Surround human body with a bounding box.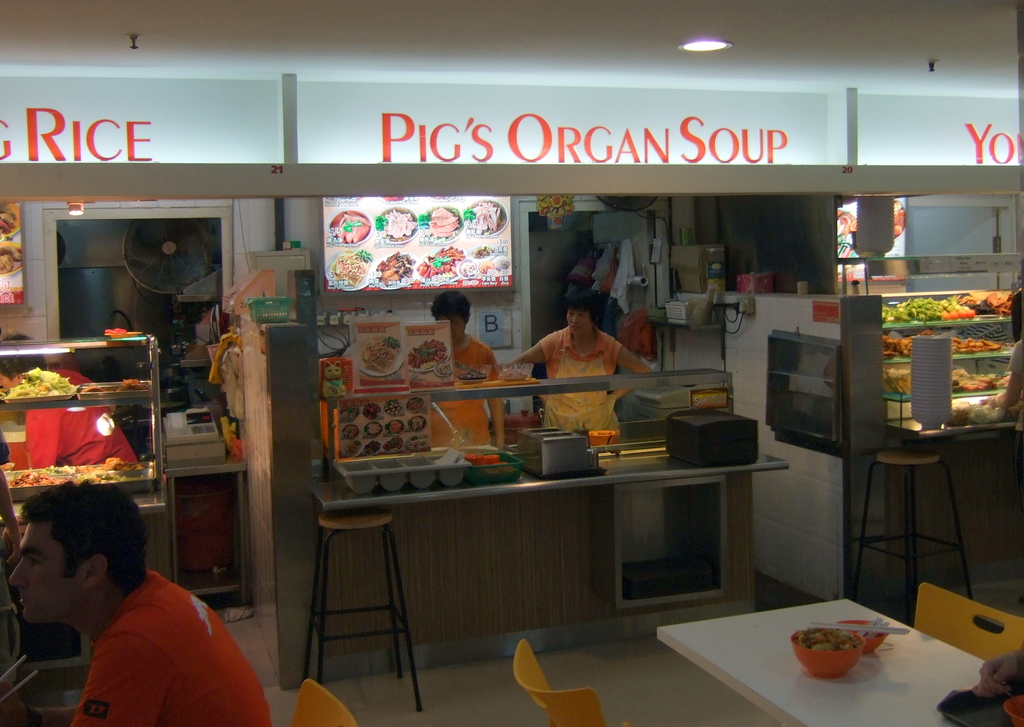
<region>515, 286, 641, 461</region>.
